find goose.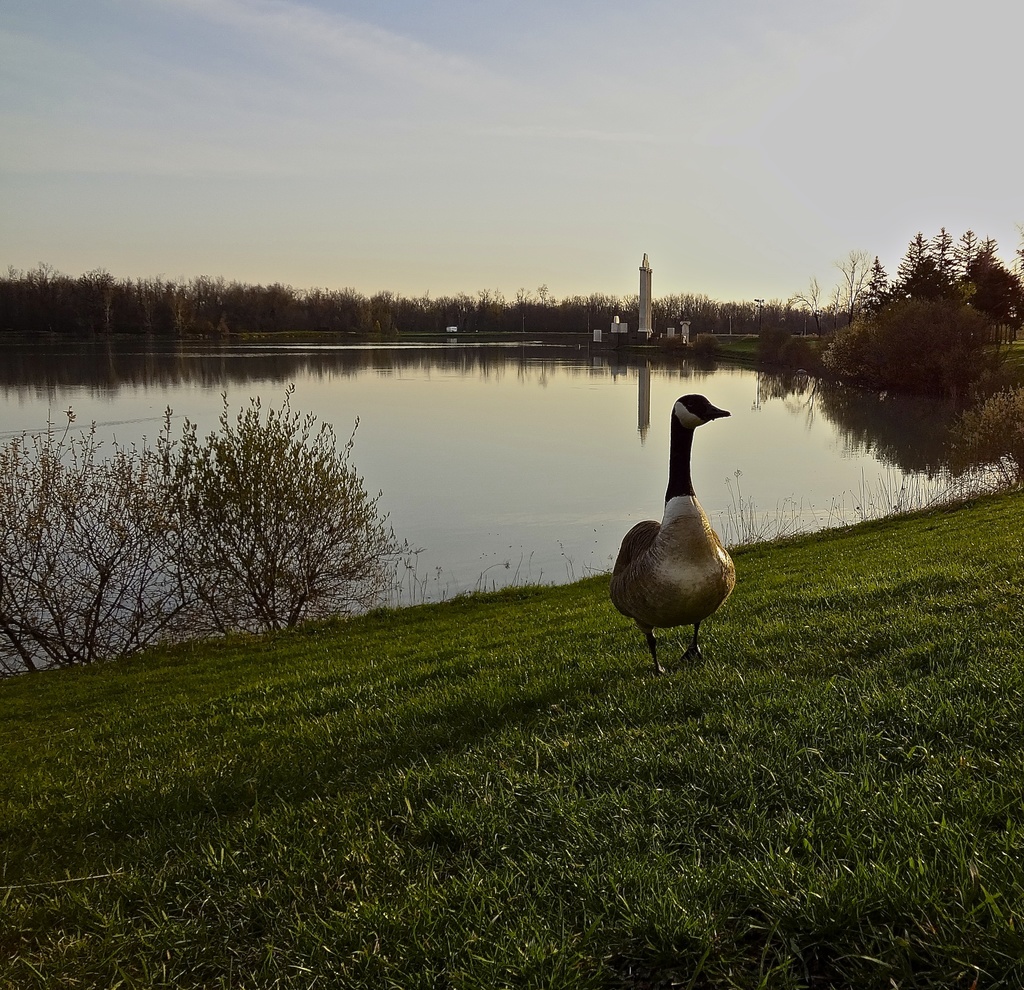
612/406/743/617.
